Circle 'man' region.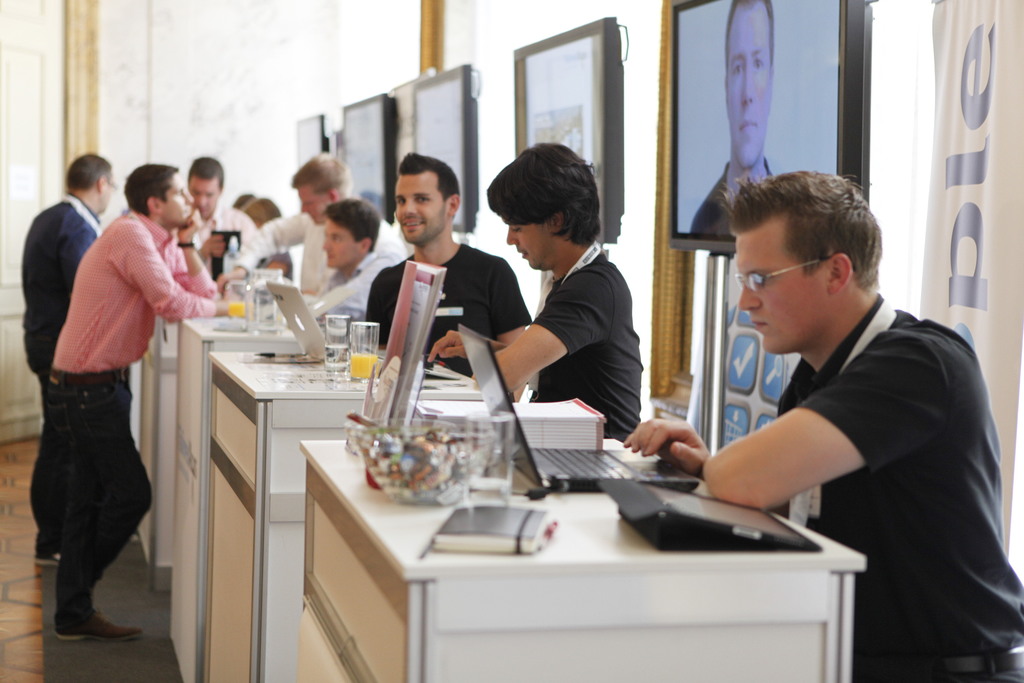
Region: rect(168, 151, 259, 270).
